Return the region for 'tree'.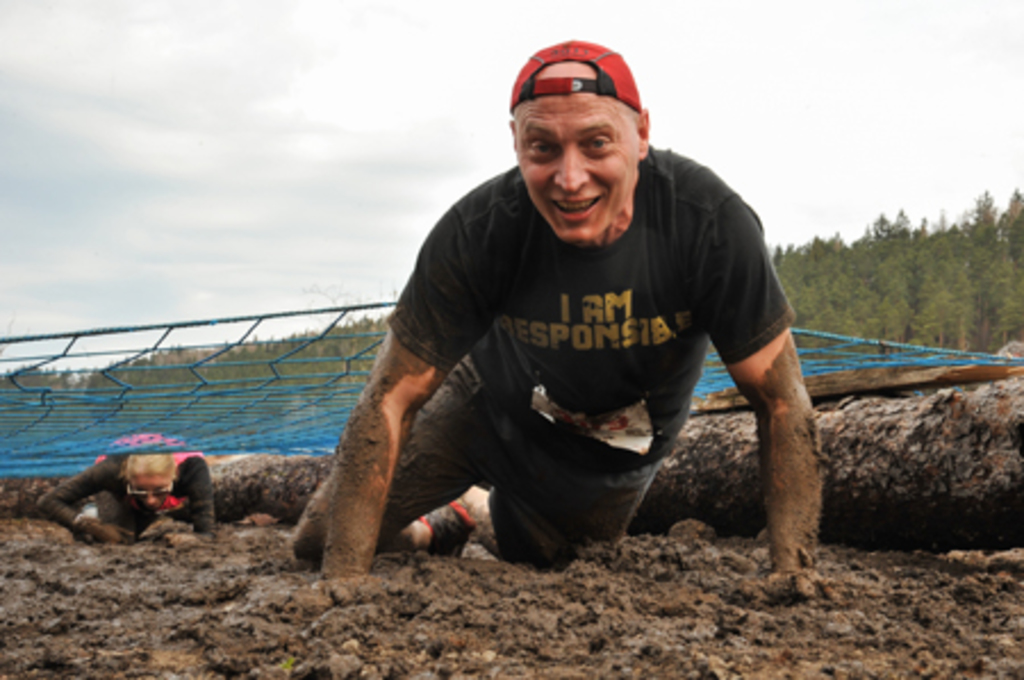
locate(897, 214, 958, 350).
